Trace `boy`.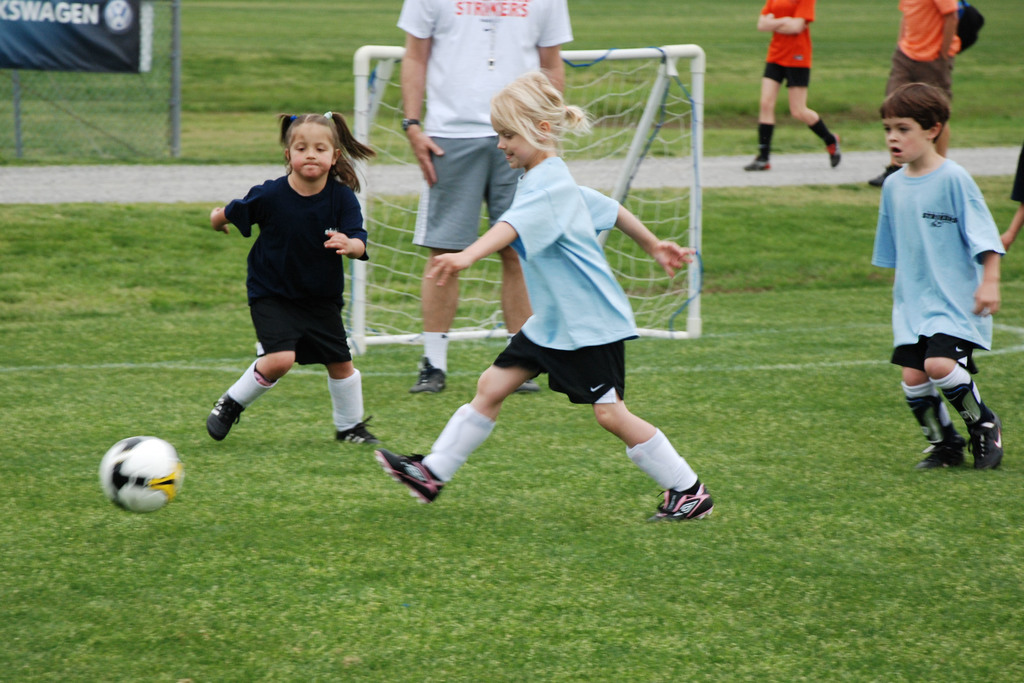
Traced to 856:73:1016:493.
